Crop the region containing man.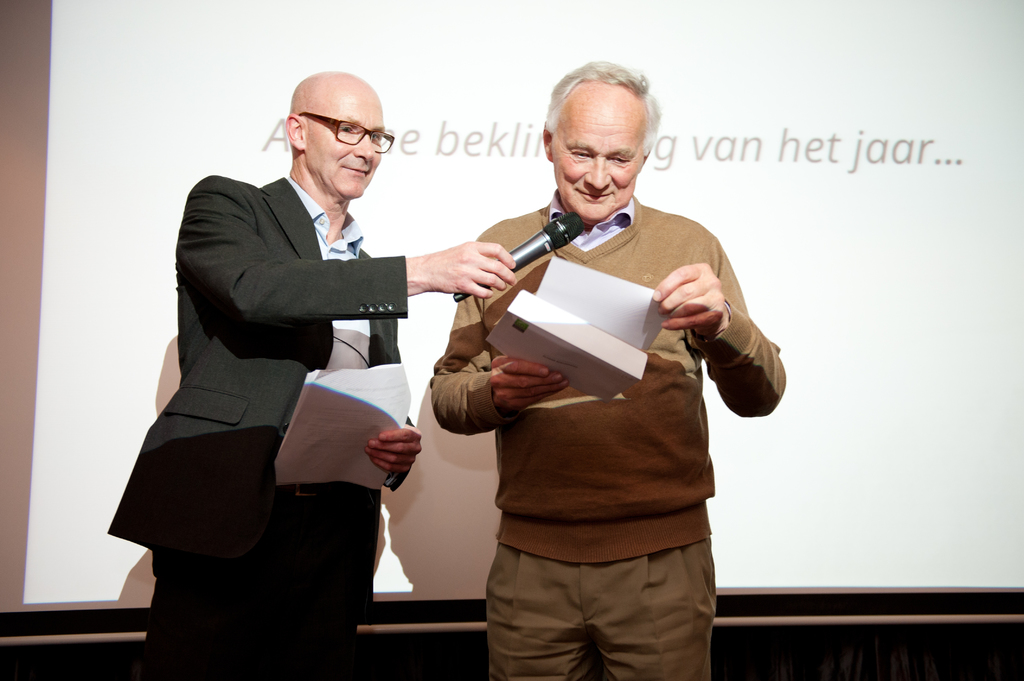
Crop region: [394,73,791,653].
